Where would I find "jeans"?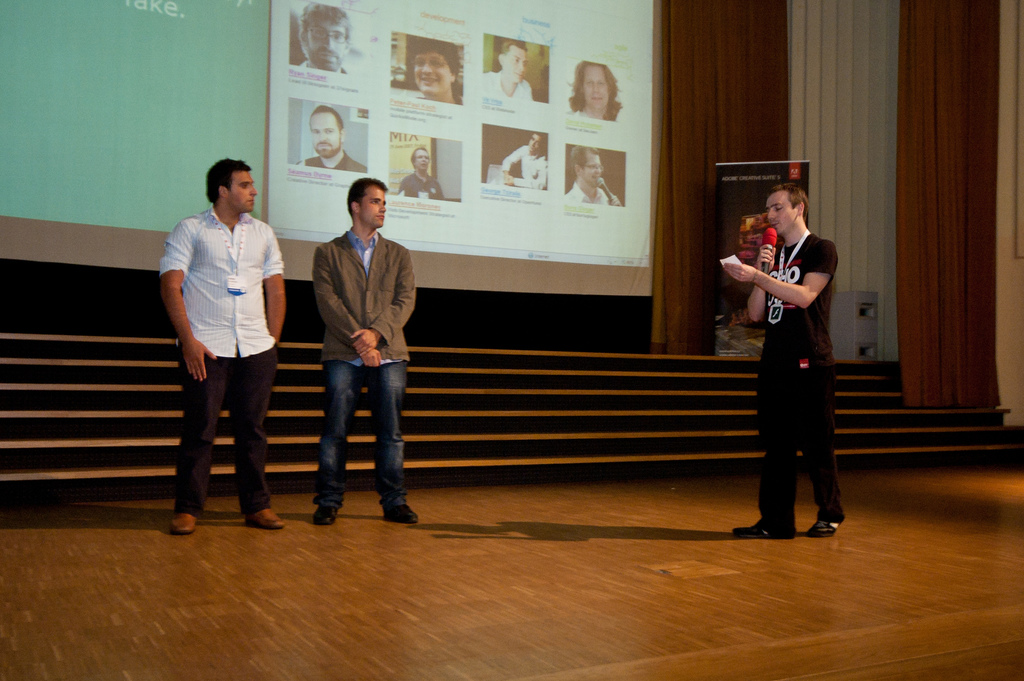
At crop(306, 329, 413, 515).
